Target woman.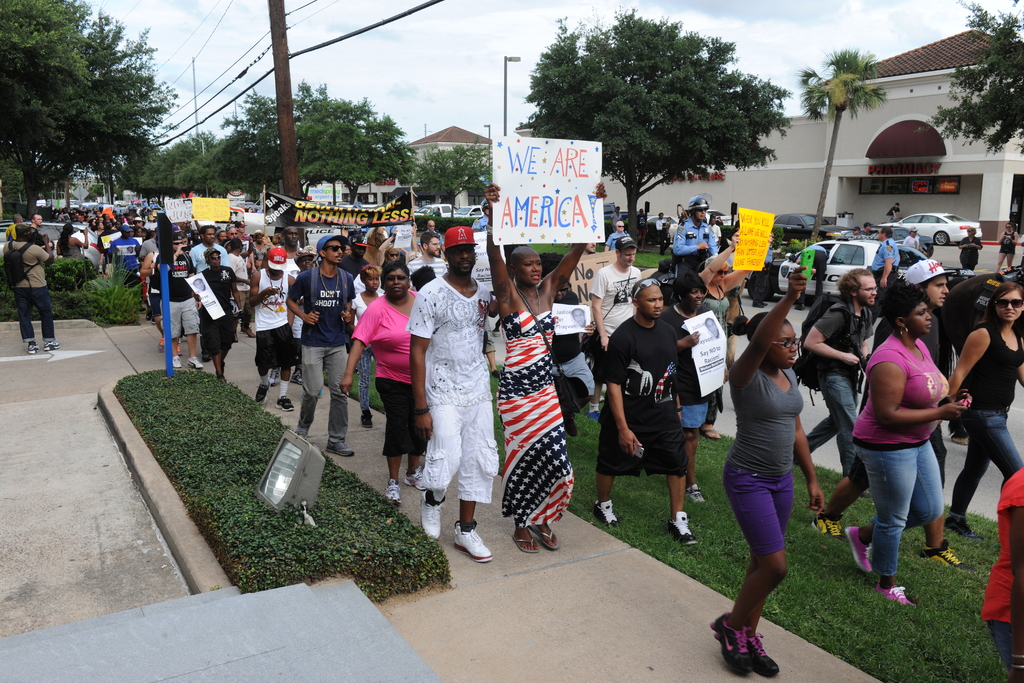
Target region: 337 262 428 500.
